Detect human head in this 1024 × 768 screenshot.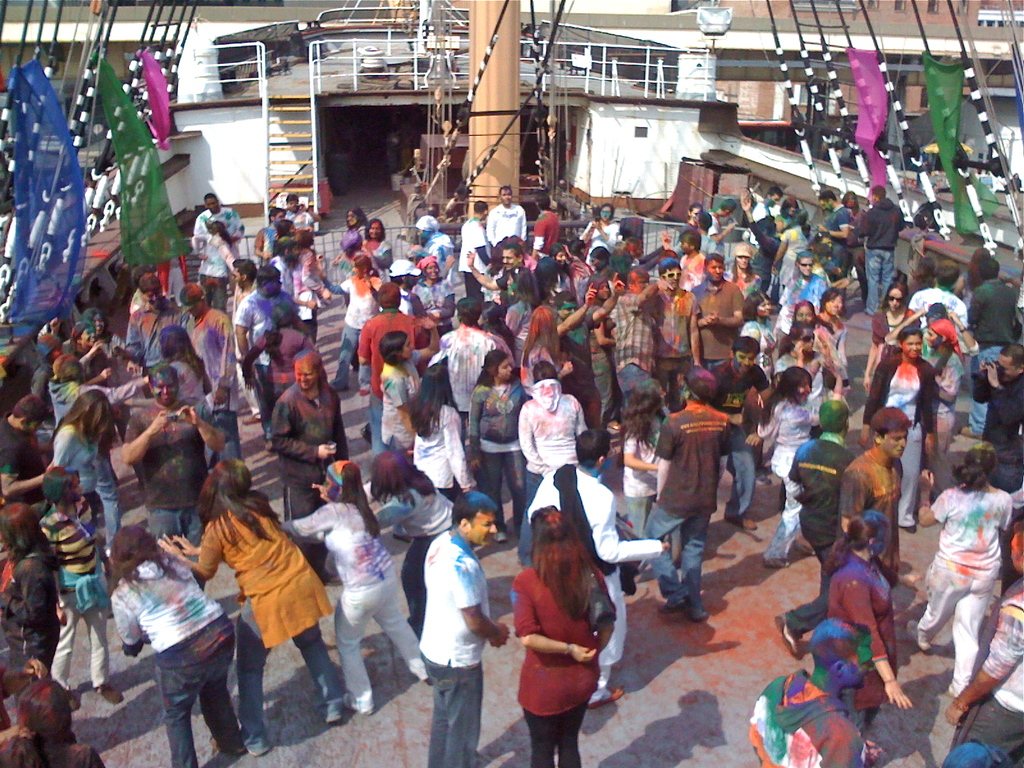
Detection: bbox=(346, 209, 364, 225).
